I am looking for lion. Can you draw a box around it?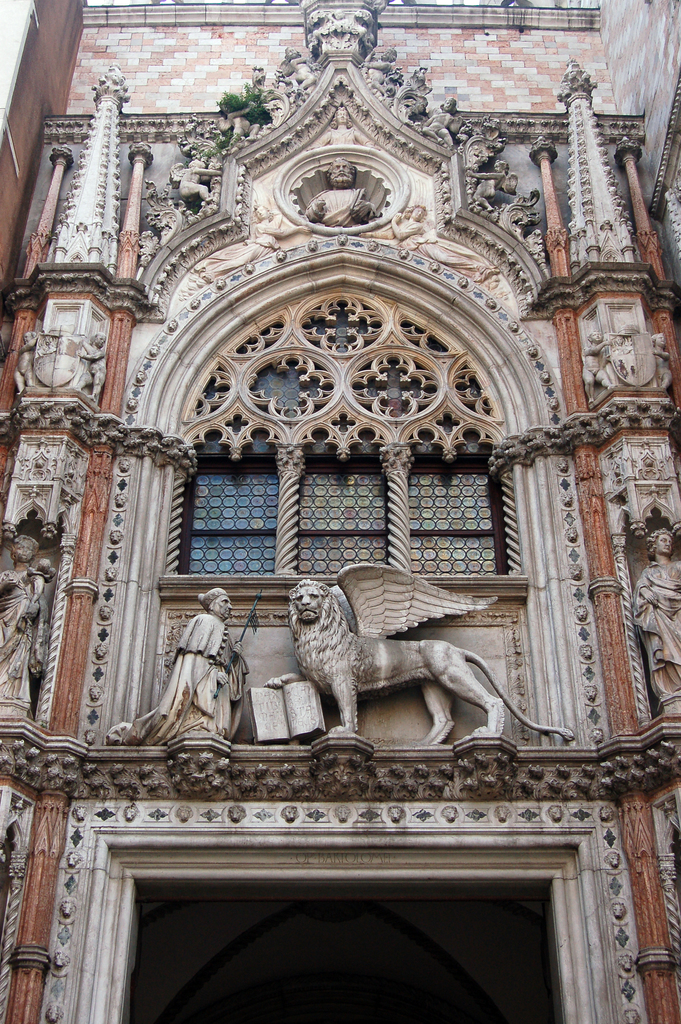
Sure, the bounding box is <bbox>268, 577, 566, 741</bbox>.
